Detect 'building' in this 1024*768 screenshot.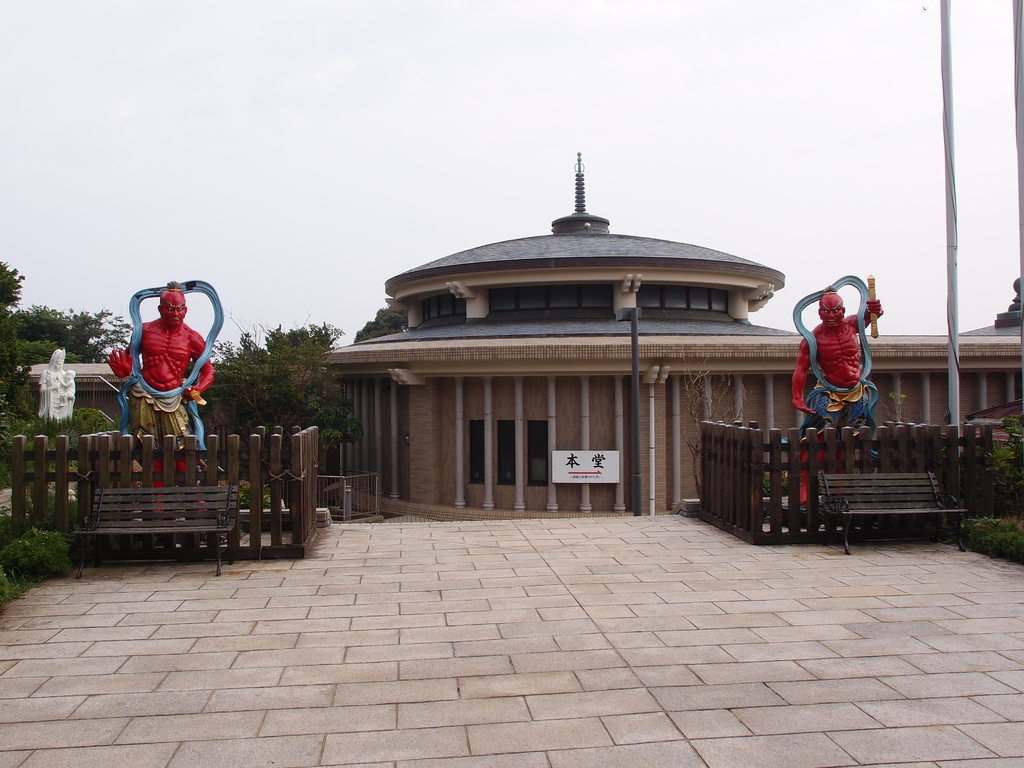
Detection: region(9, 150, 1023, 522).
